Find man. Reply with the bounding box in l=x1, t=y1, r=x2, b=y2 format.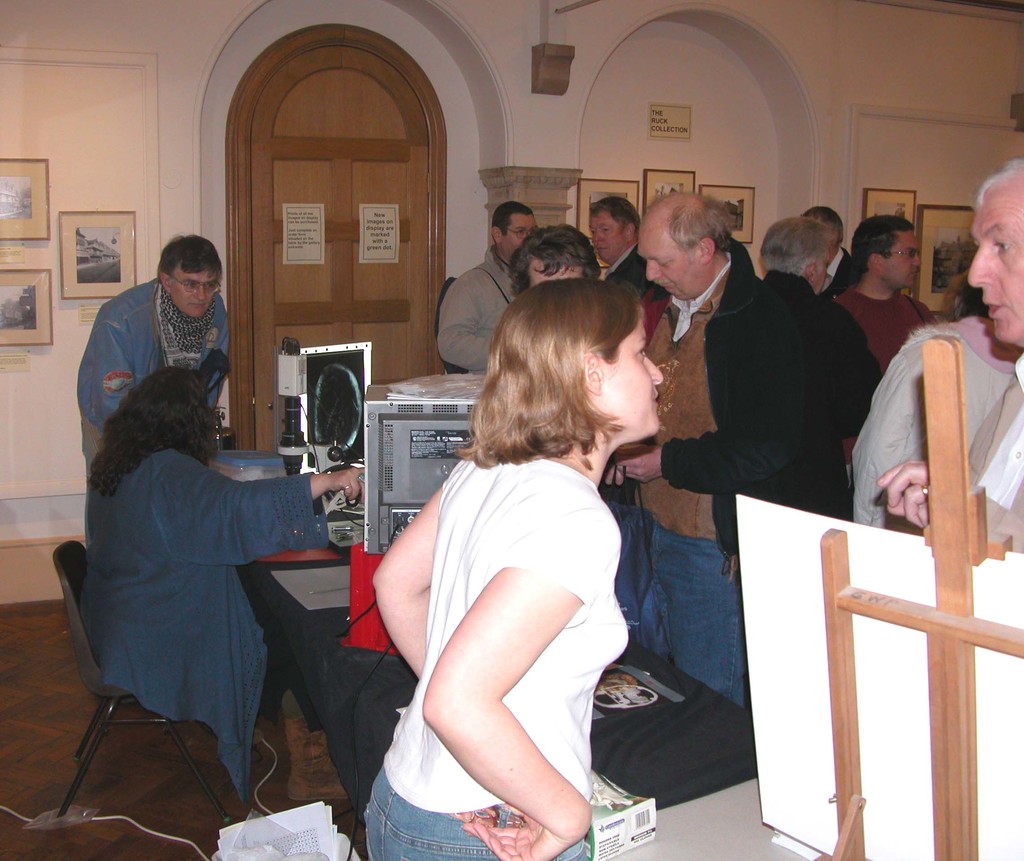
l=77, t=232, r=229, b=476.
